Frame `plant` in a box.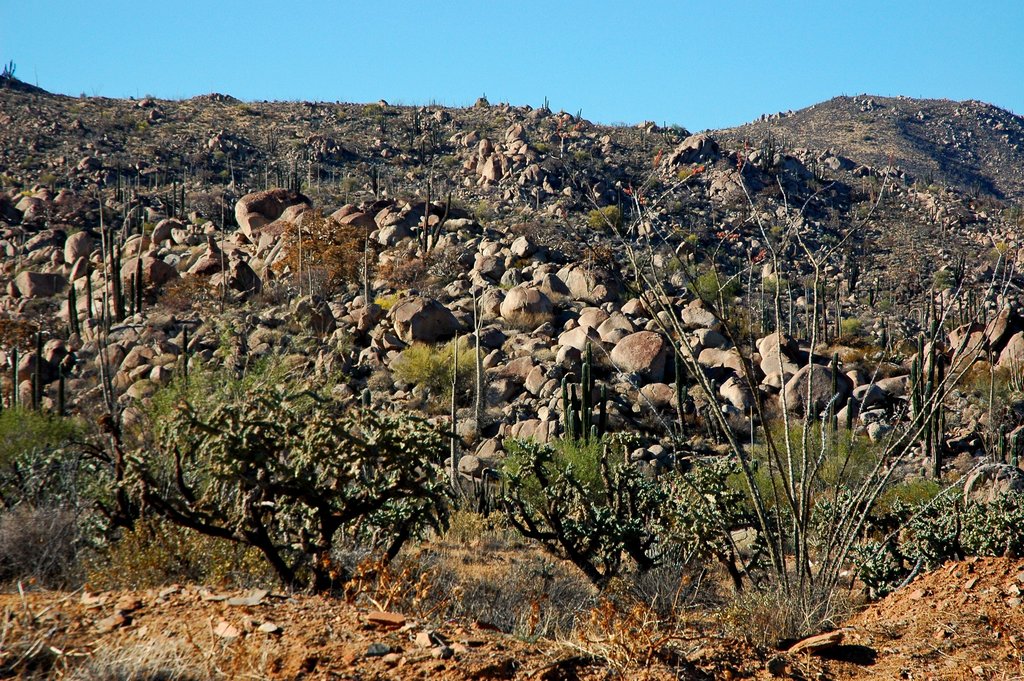
select_region(68, 284, 83, 345).
